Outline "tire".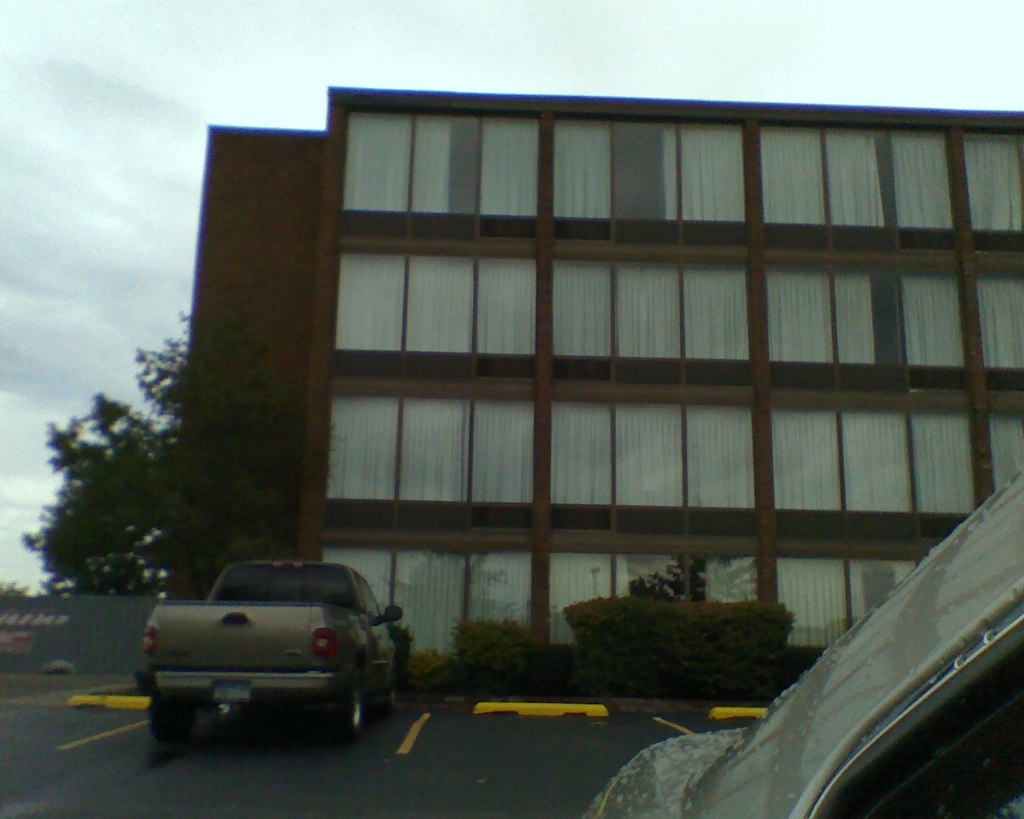
Outline: left=334, top=674, right=365, bottom=732.
